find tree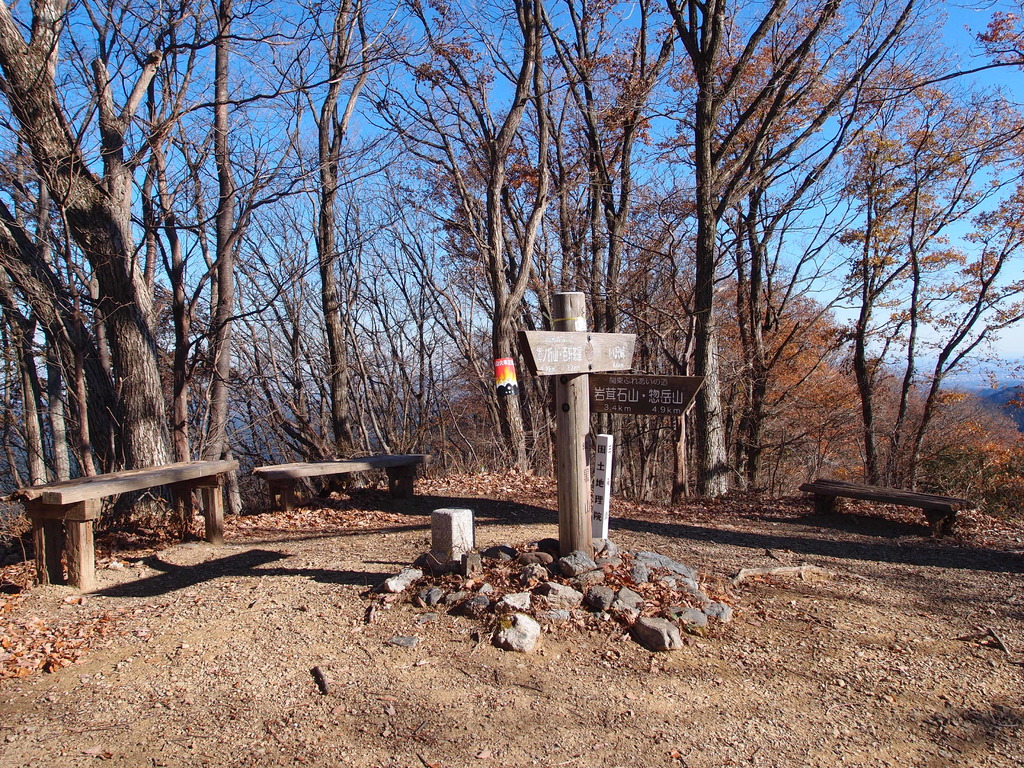
BBox(0, 0, 1023, 531)
